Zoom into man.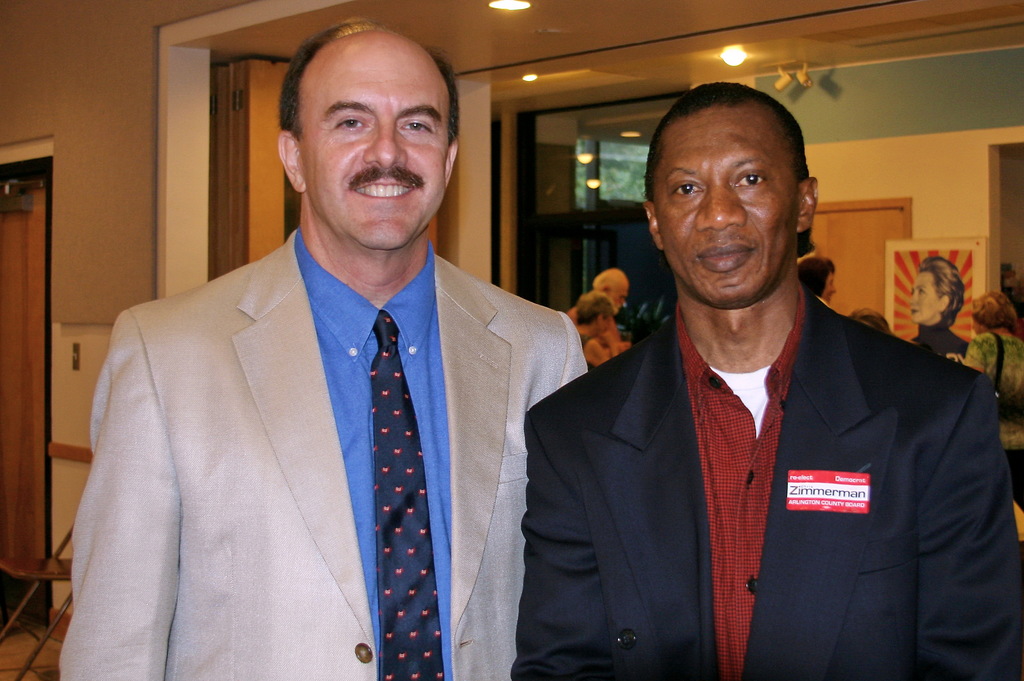
Zoom target: (507,77,1023,680).
